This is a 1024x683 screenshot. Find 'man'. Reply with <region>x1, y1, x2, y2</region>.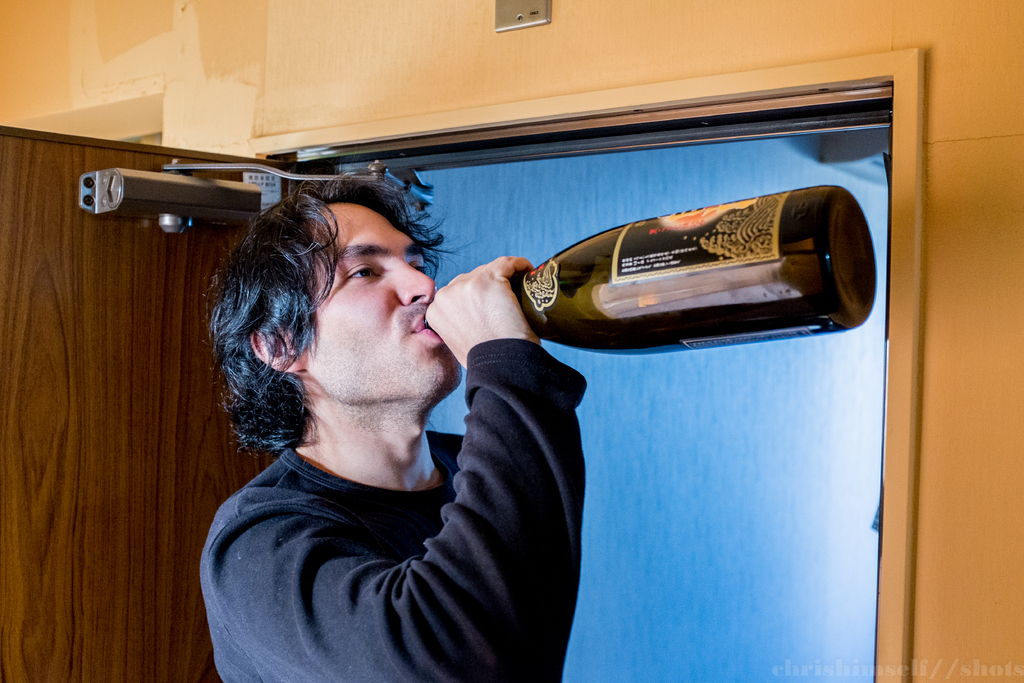
<region>161, 140, 652, 672</region>.
